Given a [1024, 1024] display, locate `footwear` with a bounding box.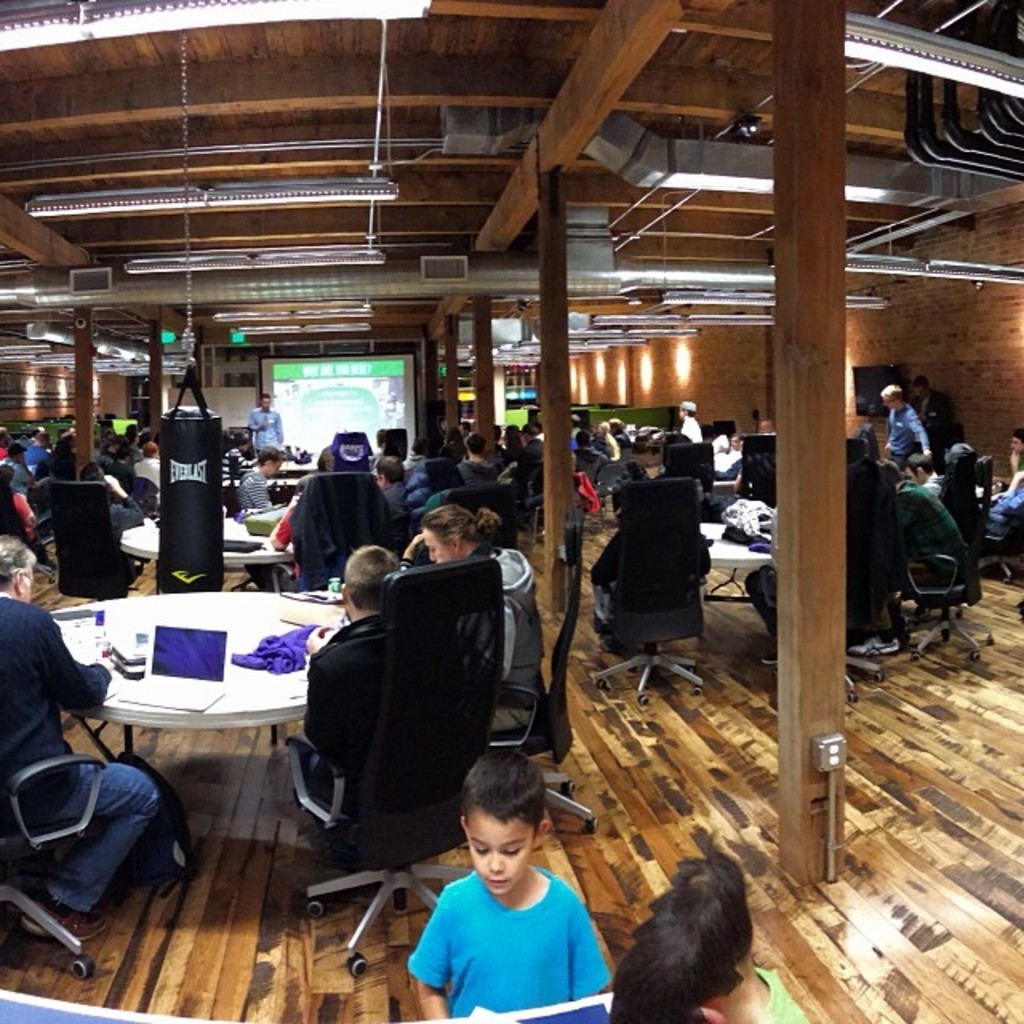
Located: x1=21, y1=893, x2=107, y2=938.
